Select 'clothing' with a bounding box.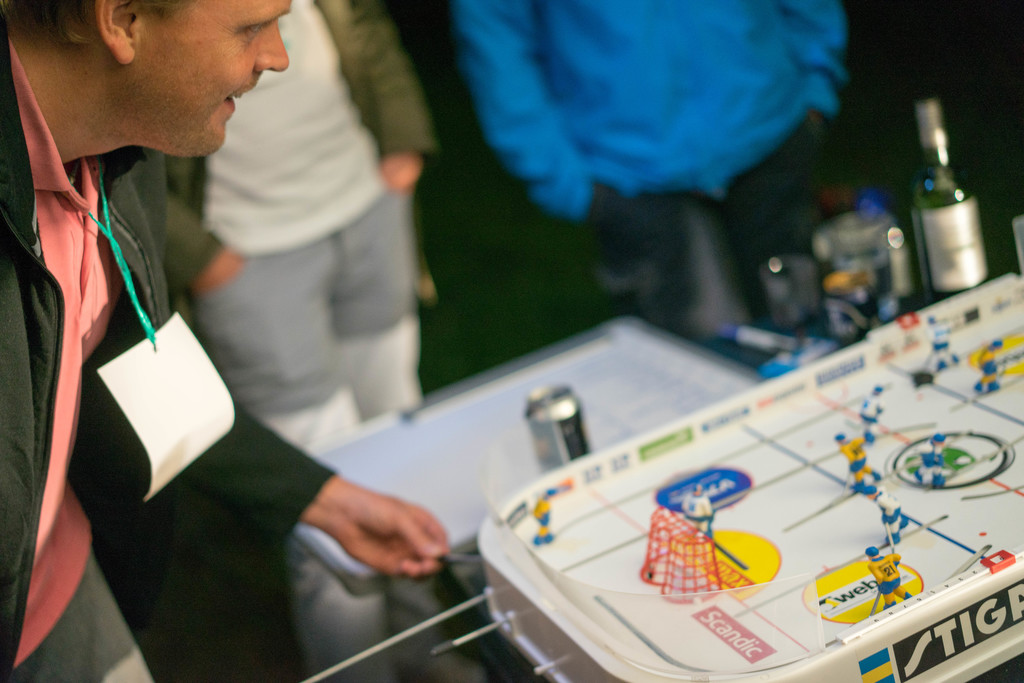
bbox(929, 321, 956, 372).
